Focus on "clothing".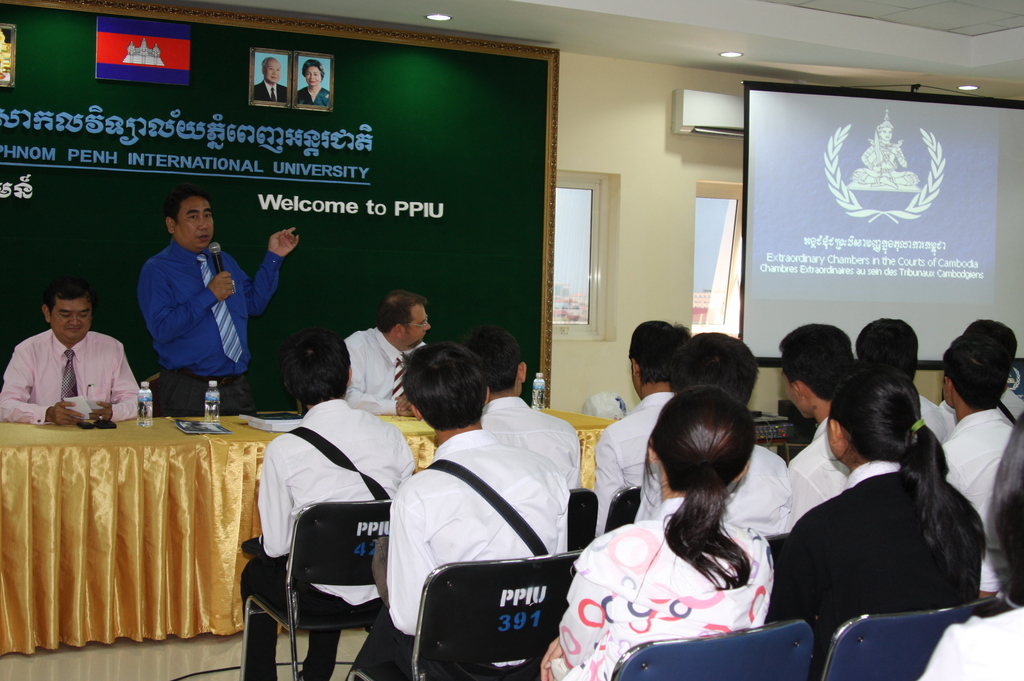
Focused at <region>474, 392, 575, 510</region>.
